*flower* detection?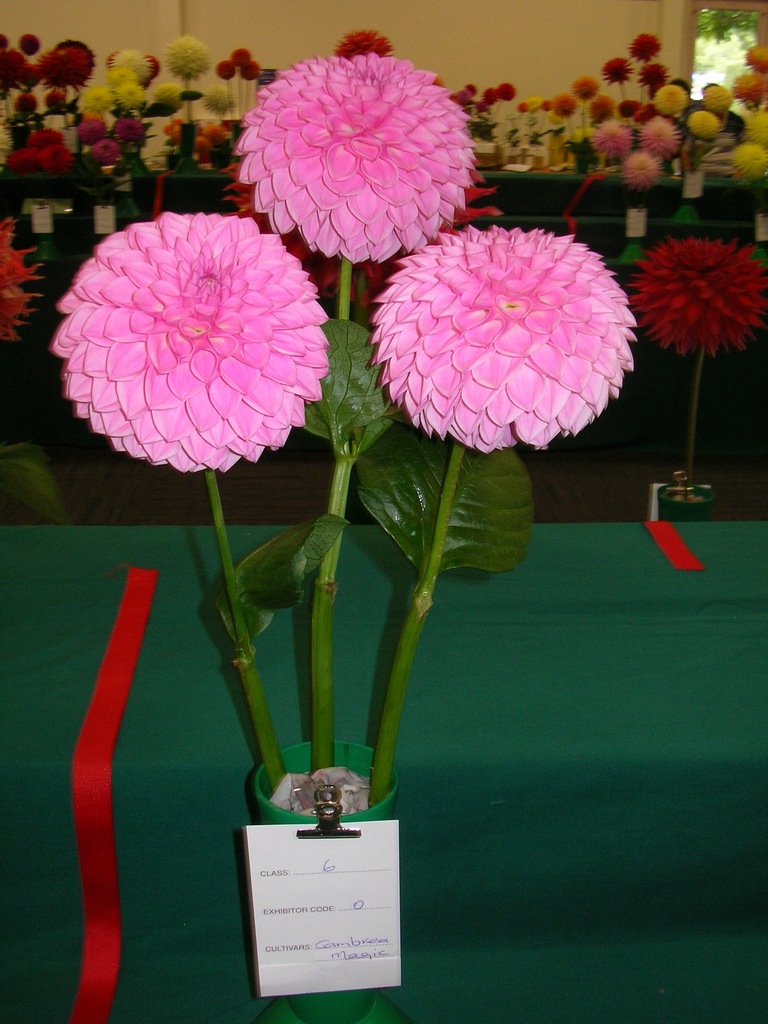
59,177,332,477
